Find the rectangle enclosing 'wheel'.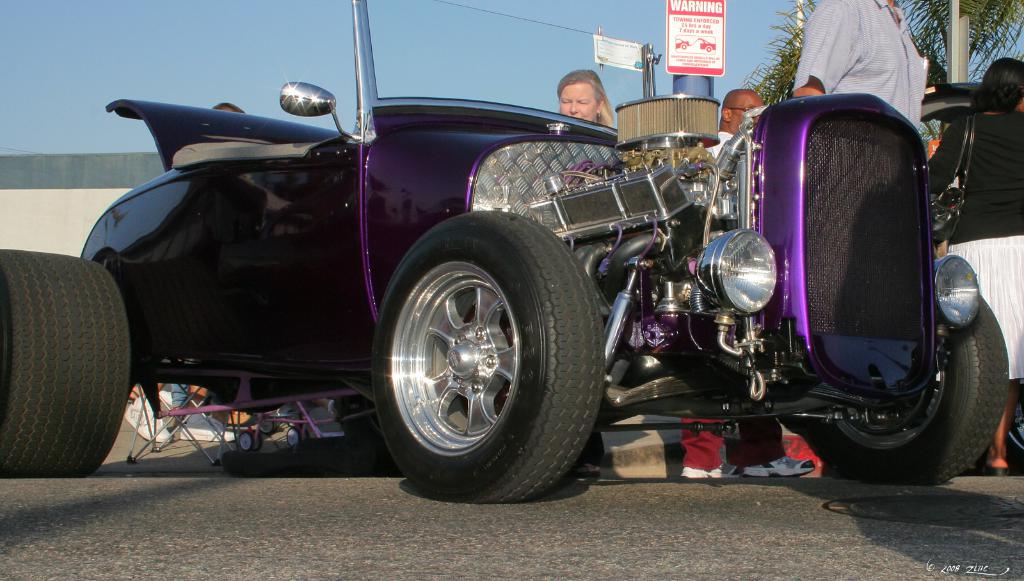
BBox(369, 209, 605, 504).
